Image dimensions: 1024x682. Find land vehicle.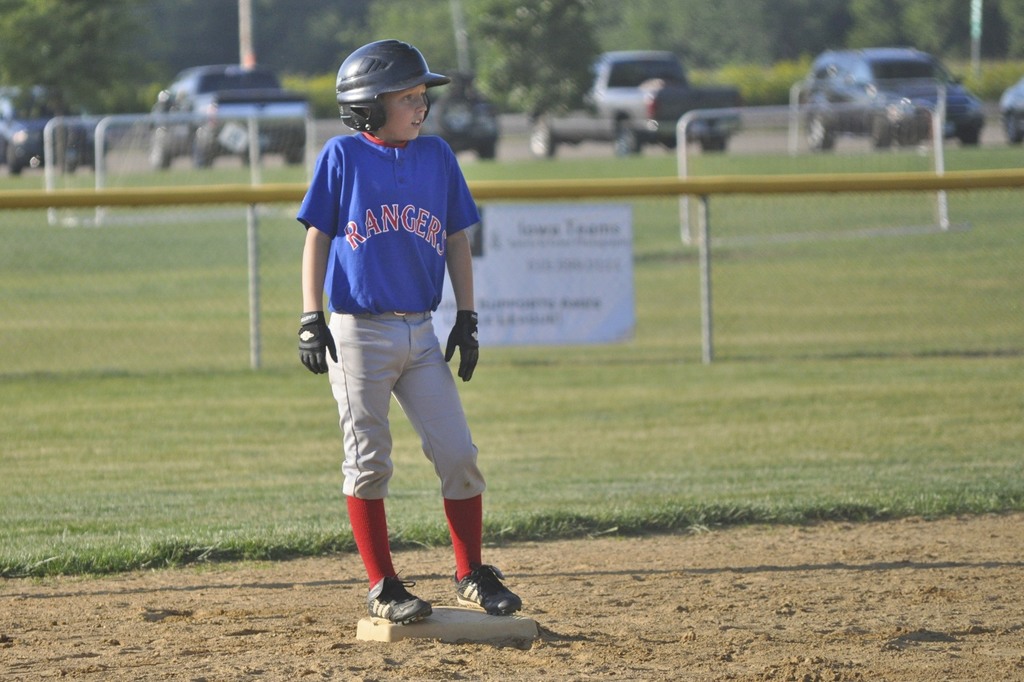
[0, 83, 111, 175].
